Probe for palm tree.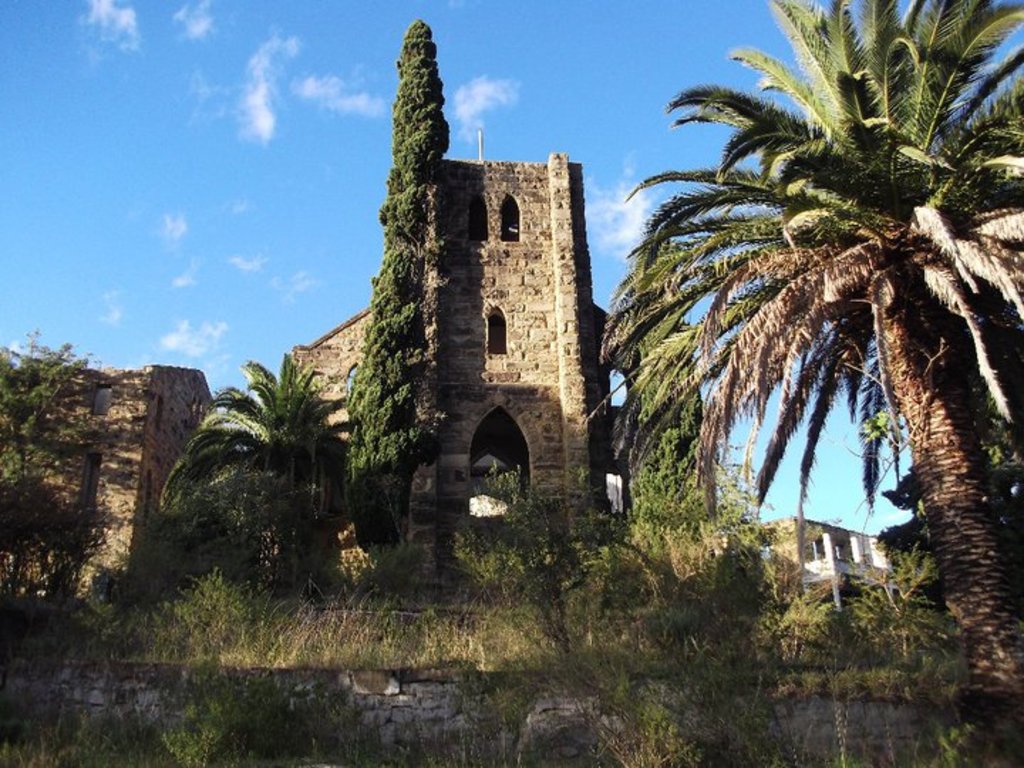
Probe result: [658,31,1023,704].
